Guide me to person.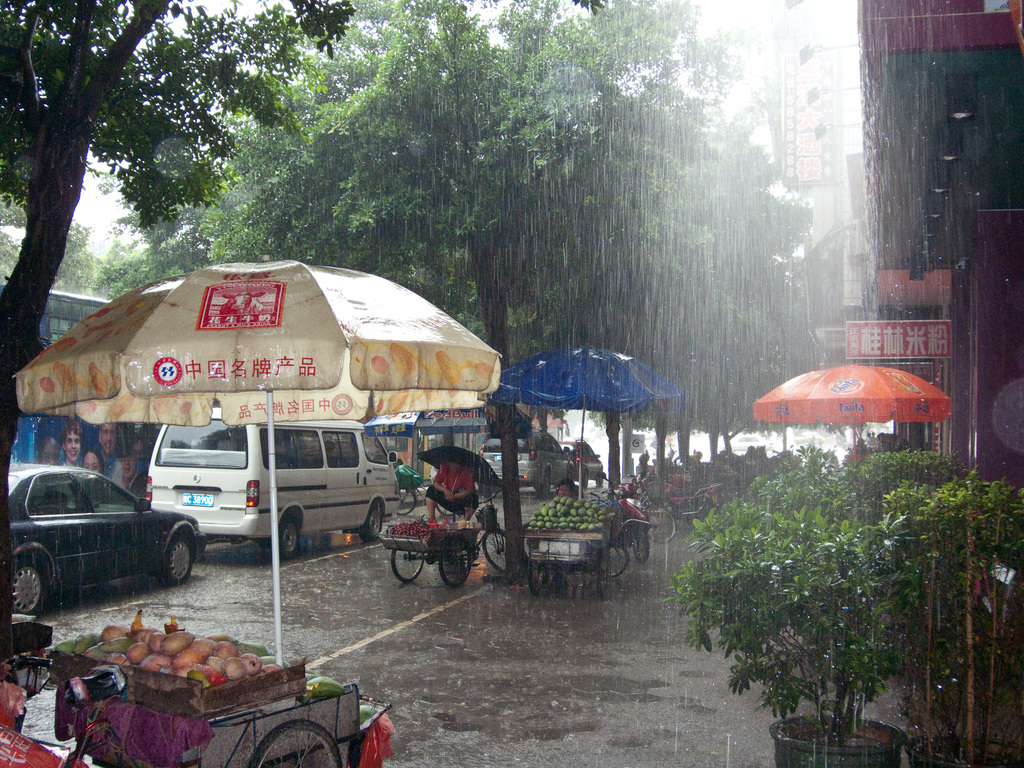
Guidance: [113,457,141,499].
